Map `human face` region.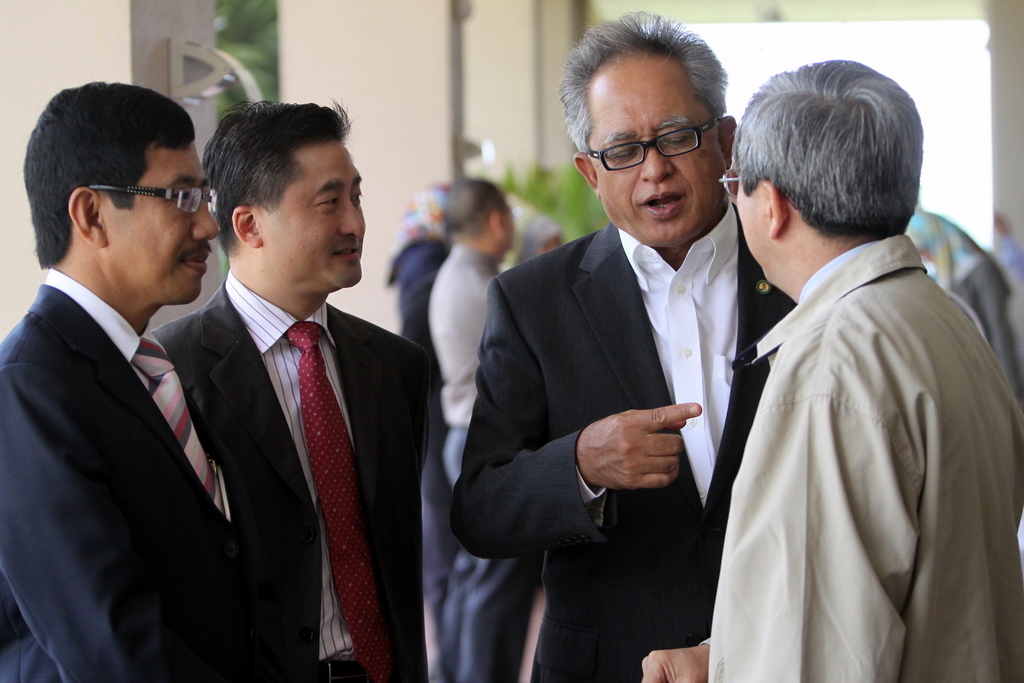
Mapped to 590, 58, 726, 251.
